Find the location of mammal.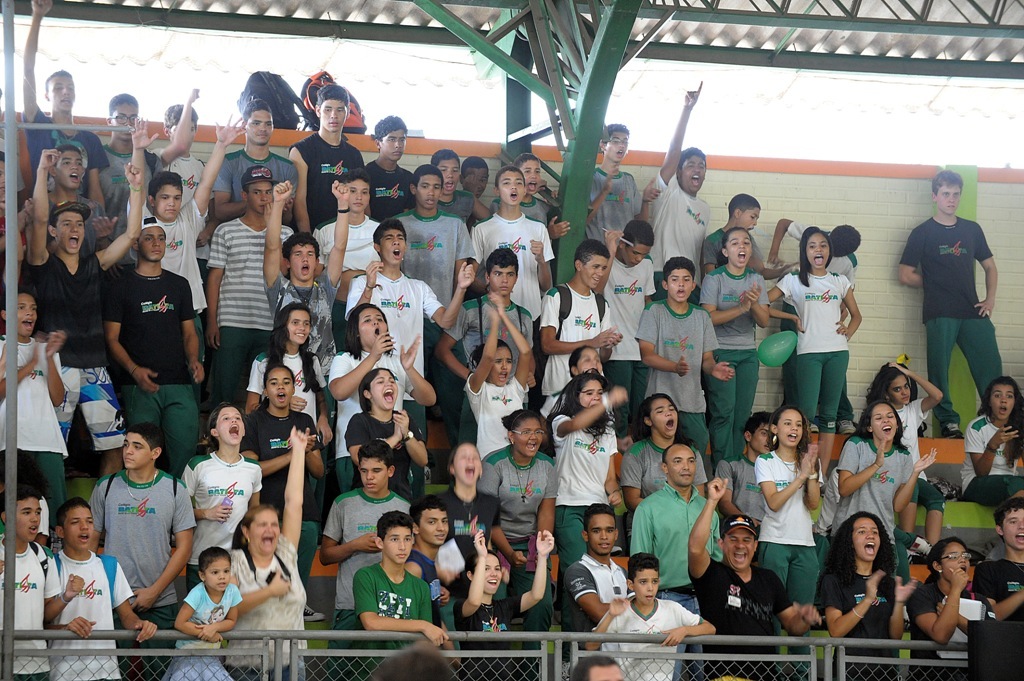
Location: 897/163/1005/437.
